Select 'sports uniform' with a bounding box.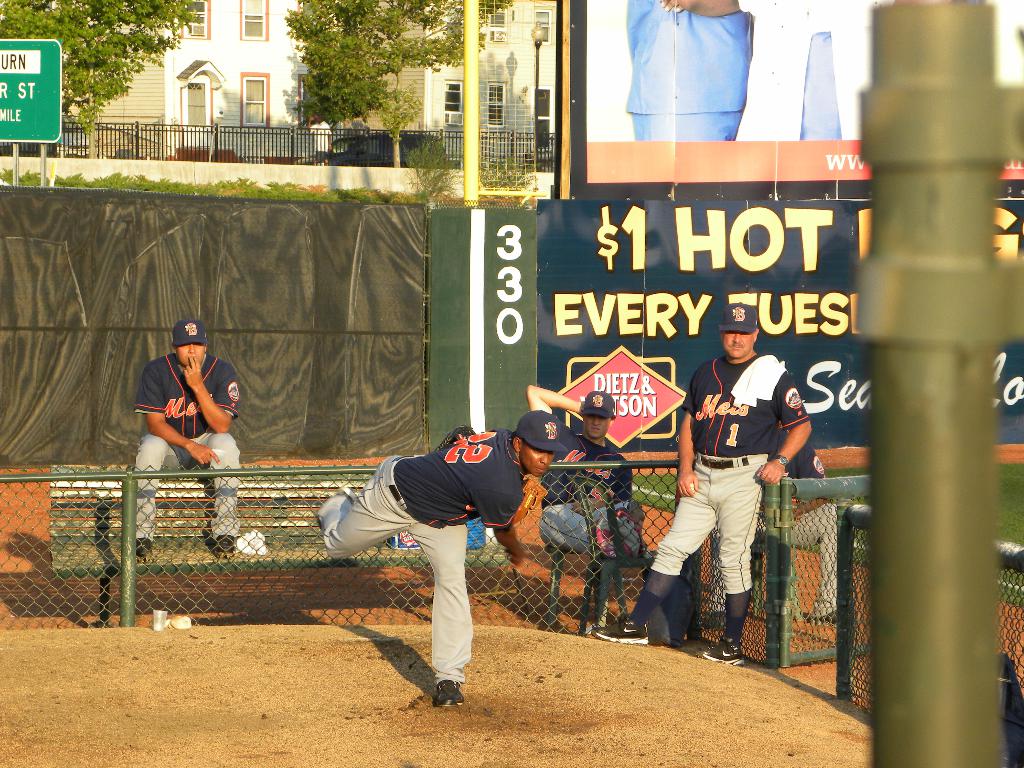
<bbox>654, 349, 810, 600</bbox>.
